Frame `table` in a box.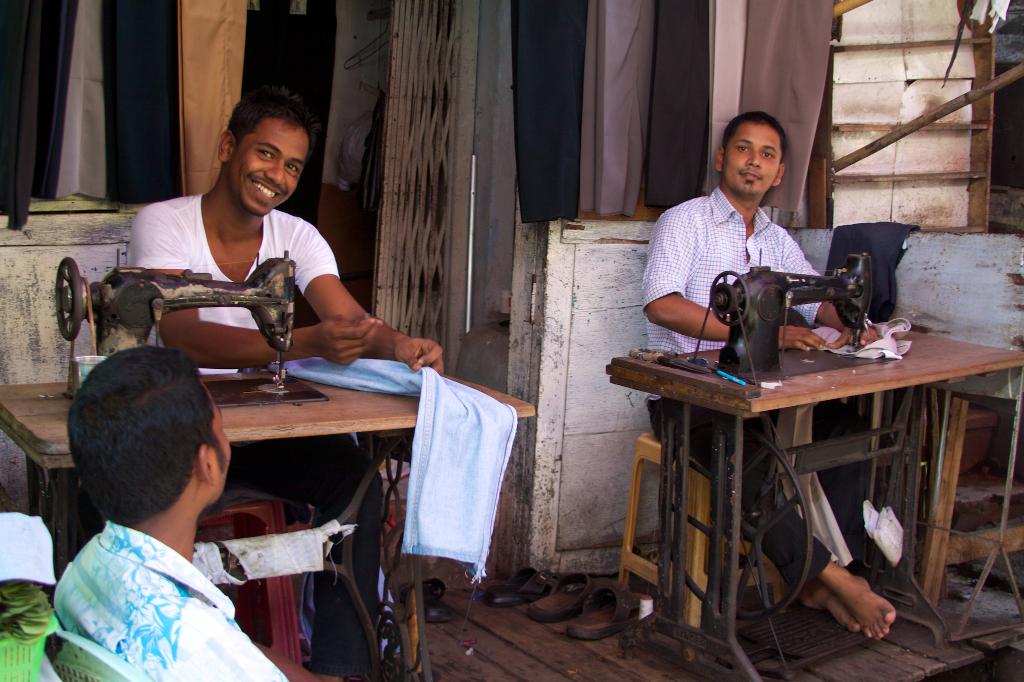
x1=150, y1=338, x2=460, y2=630.
